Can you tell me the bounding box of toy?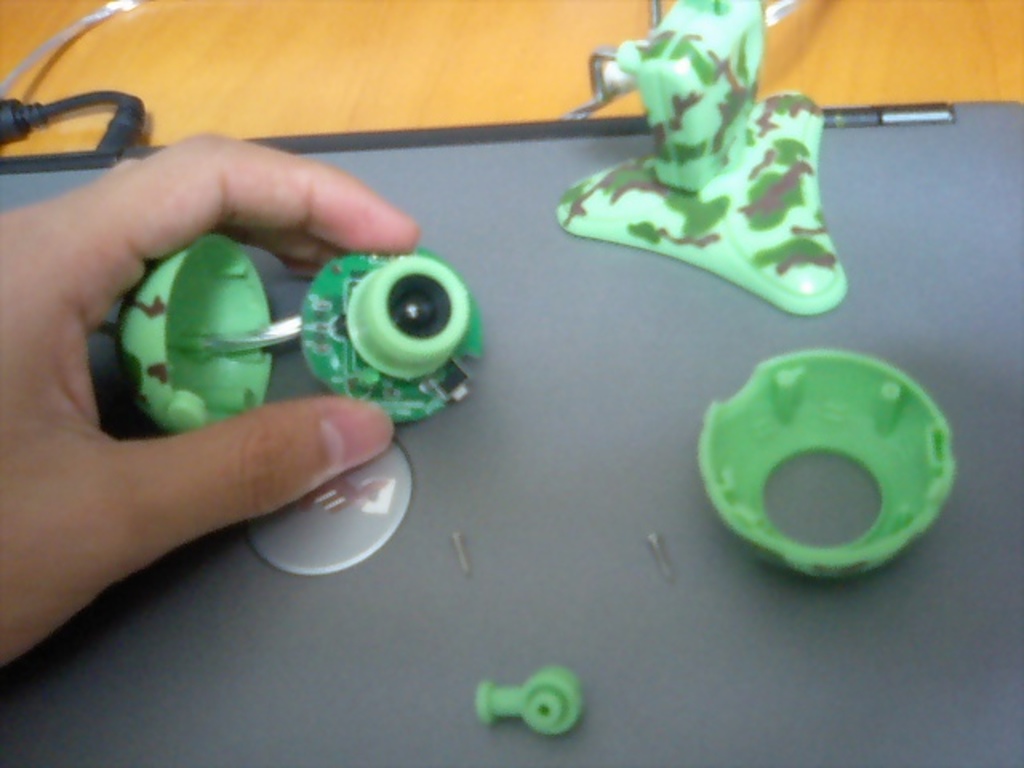
box(104, 230, 275, 438).
